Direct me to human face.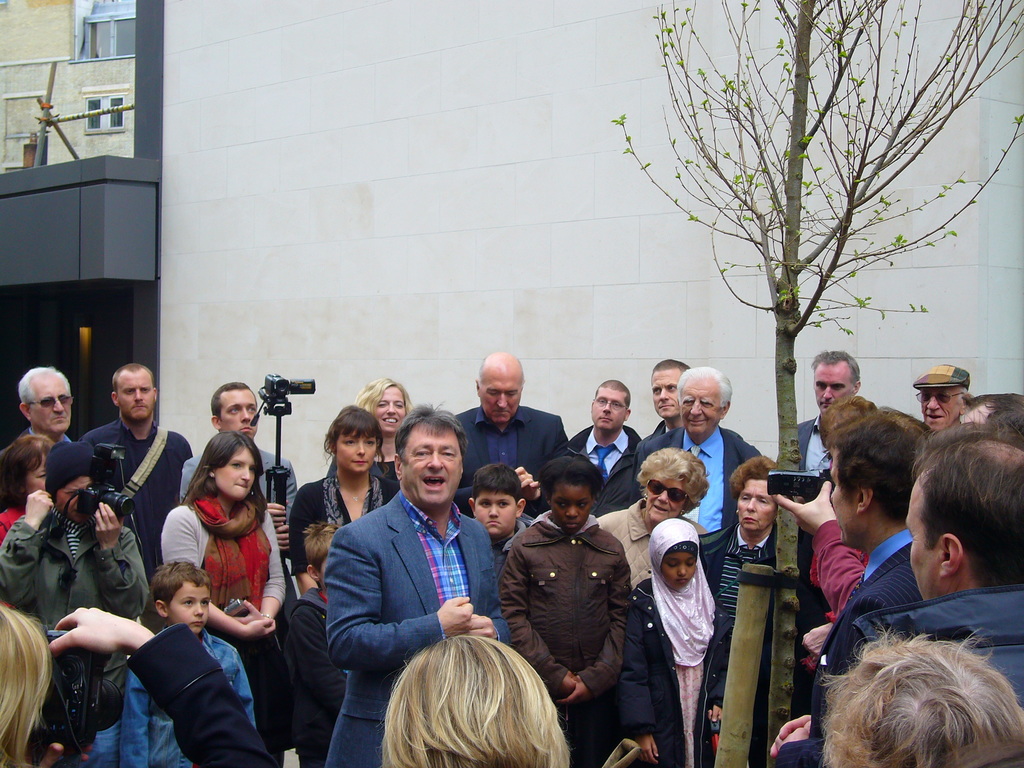
Direction: Rect(474, 488, 517, 532).
